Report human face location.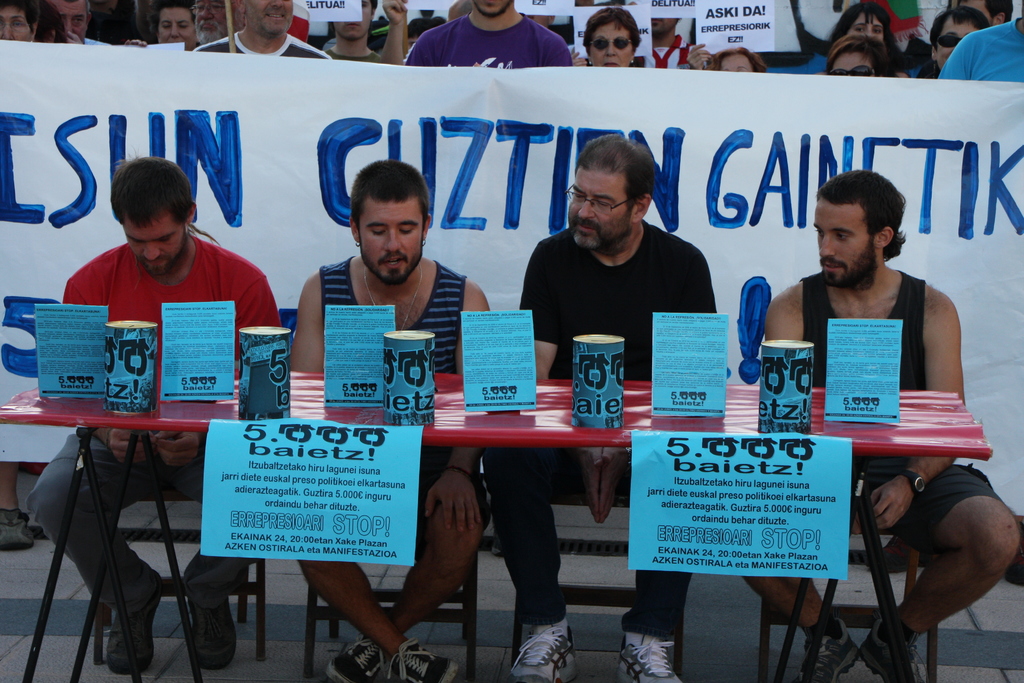
Report: pyautogui.locateOnScreen(332, 0, 380, 39).
